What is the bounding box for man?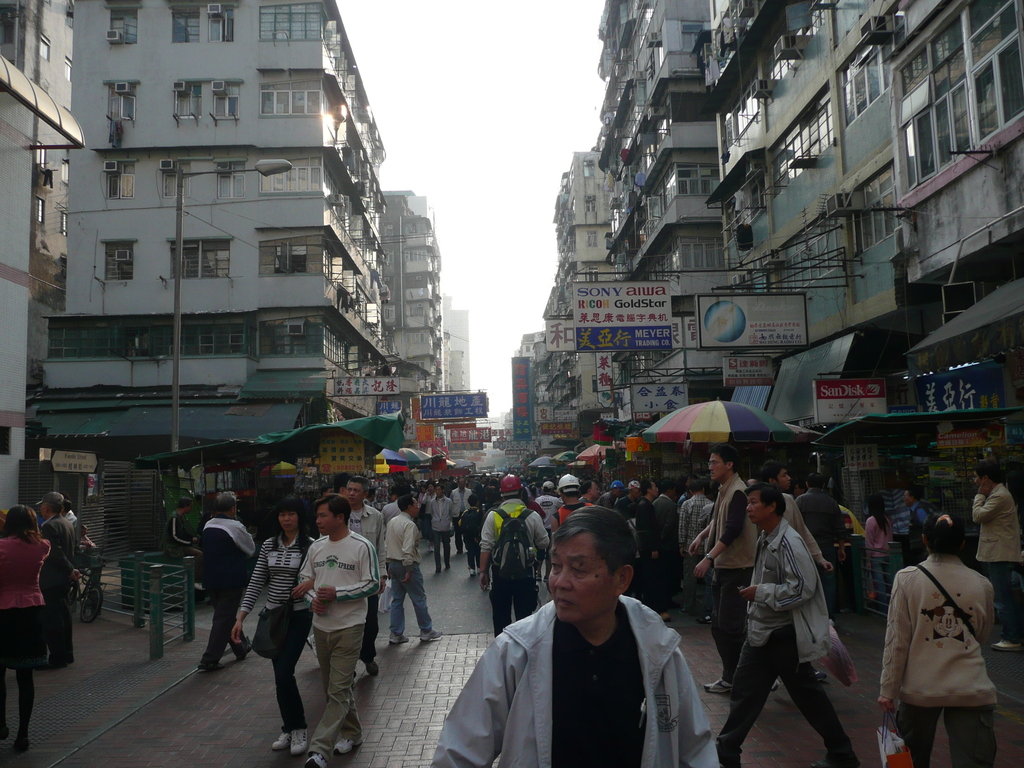
296,493,380,759.
